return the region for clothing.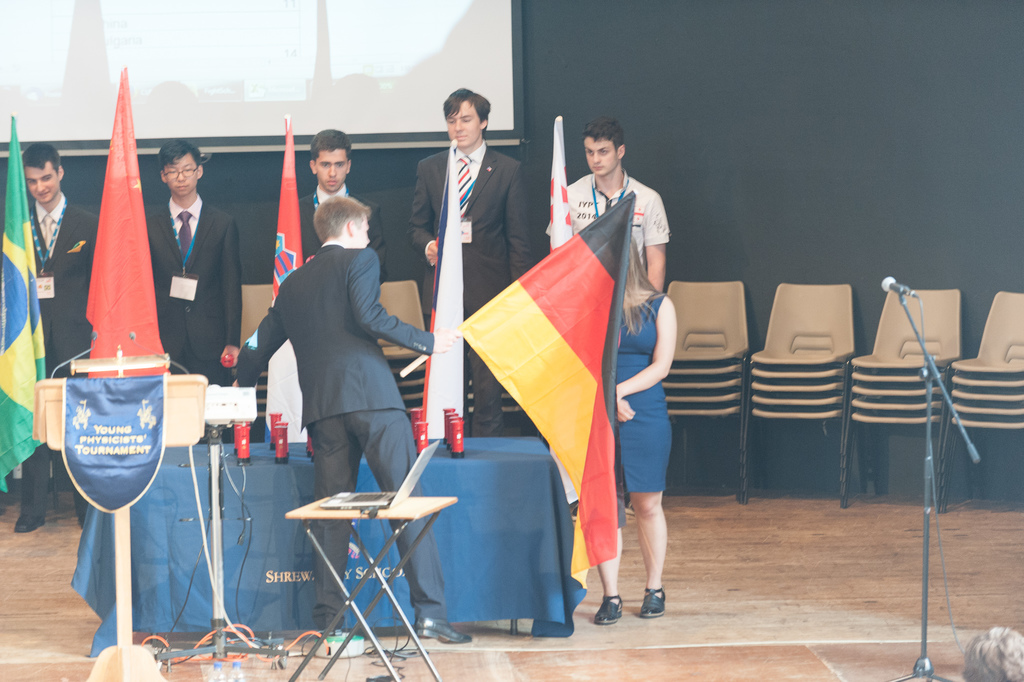
{"left": 615, "top": 287, "right": 678, "bottom": 504}.
